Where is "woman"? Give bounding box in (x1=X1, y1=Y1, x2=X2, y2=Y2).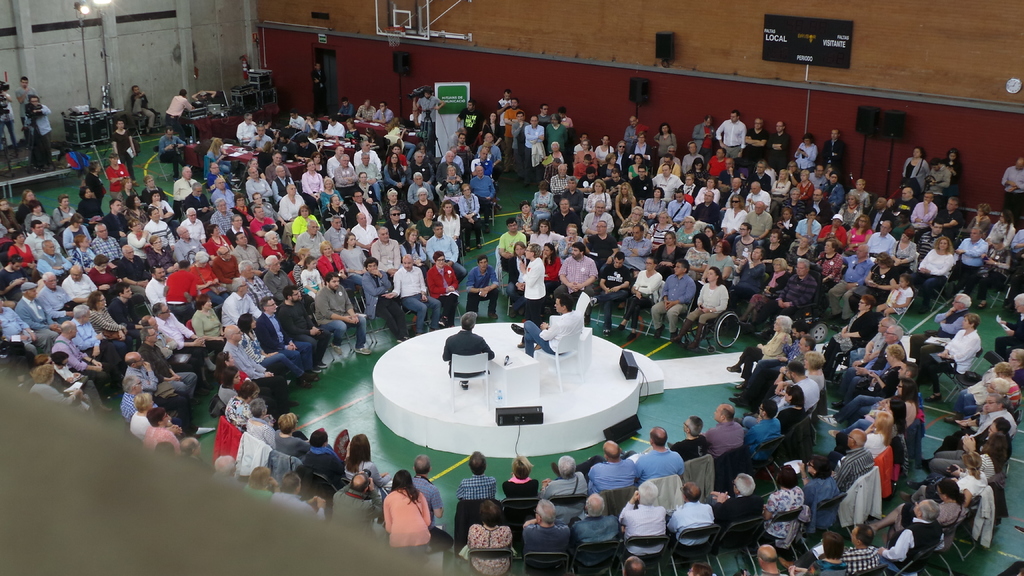
(x1=923, y1=310, x2=973, y2=401).
